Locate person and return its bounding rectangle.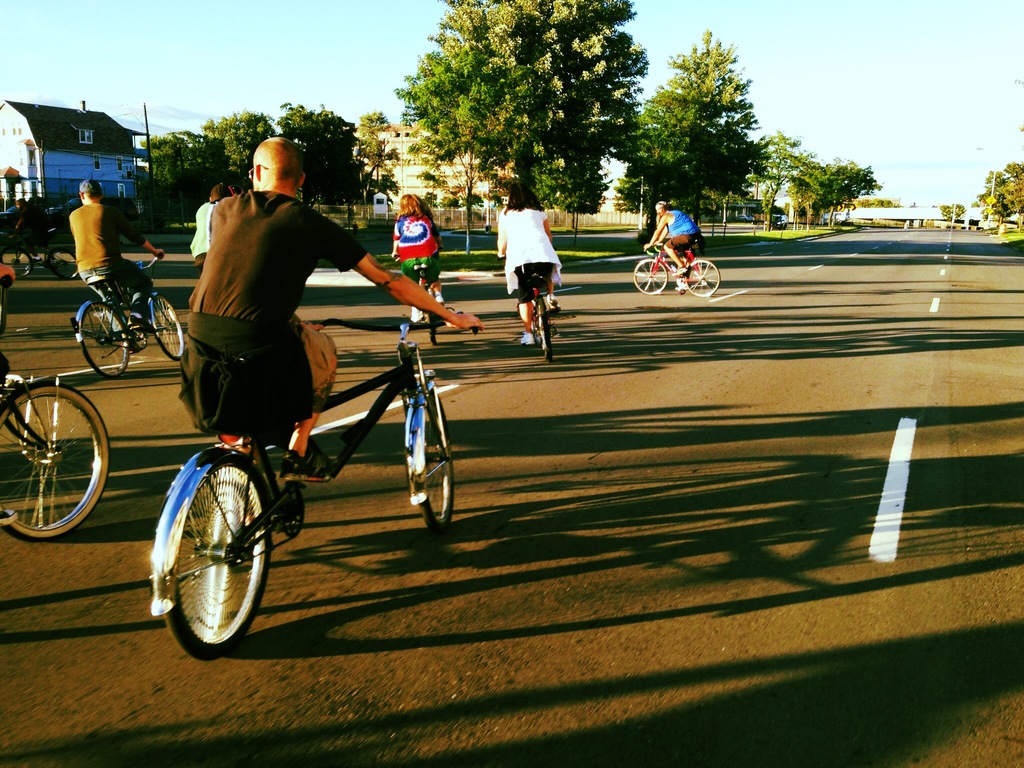
x1=188 y1=133 x2=484 y2=489.
